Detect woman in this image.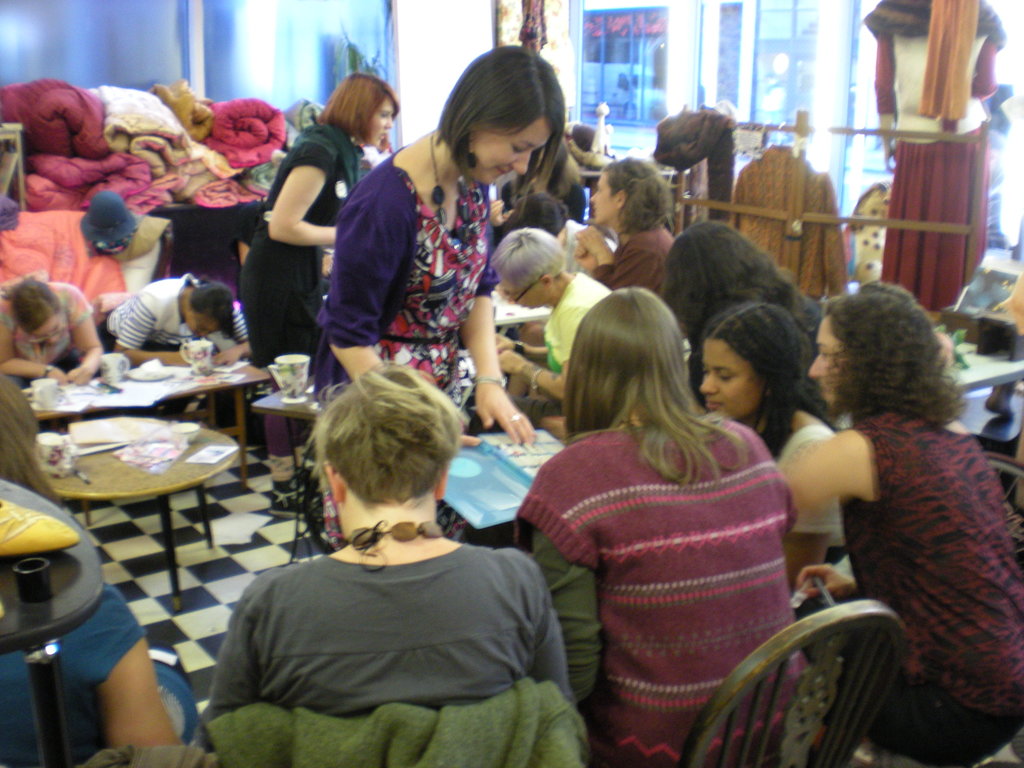
Detection: (781, 276, 1023, 767).
